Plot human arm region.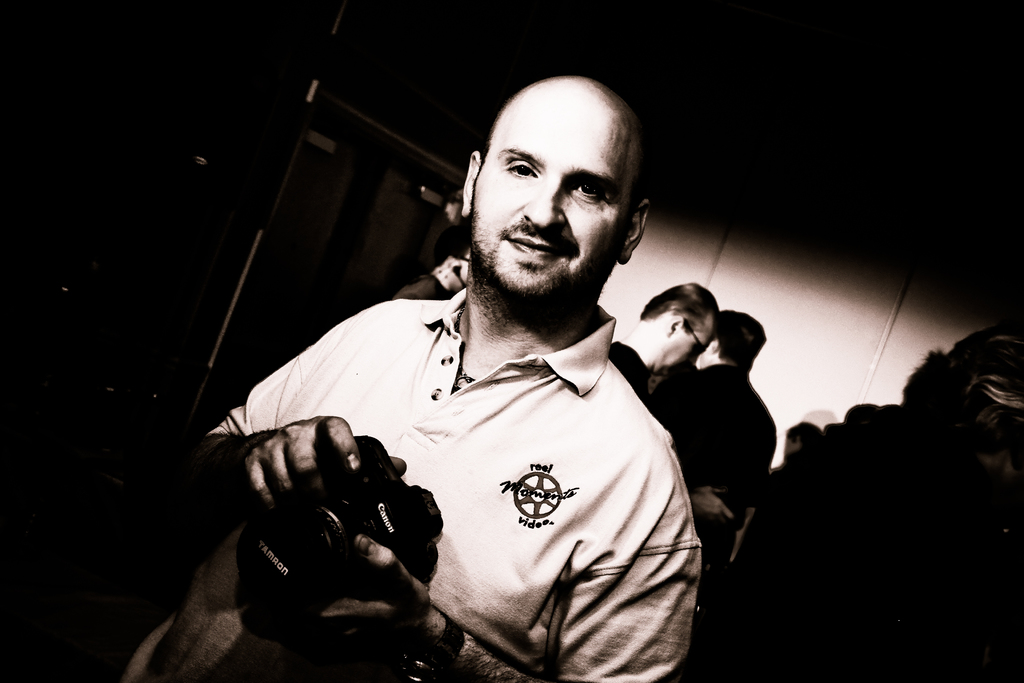
Plotted at bbox(228, 536, 695, 680).
